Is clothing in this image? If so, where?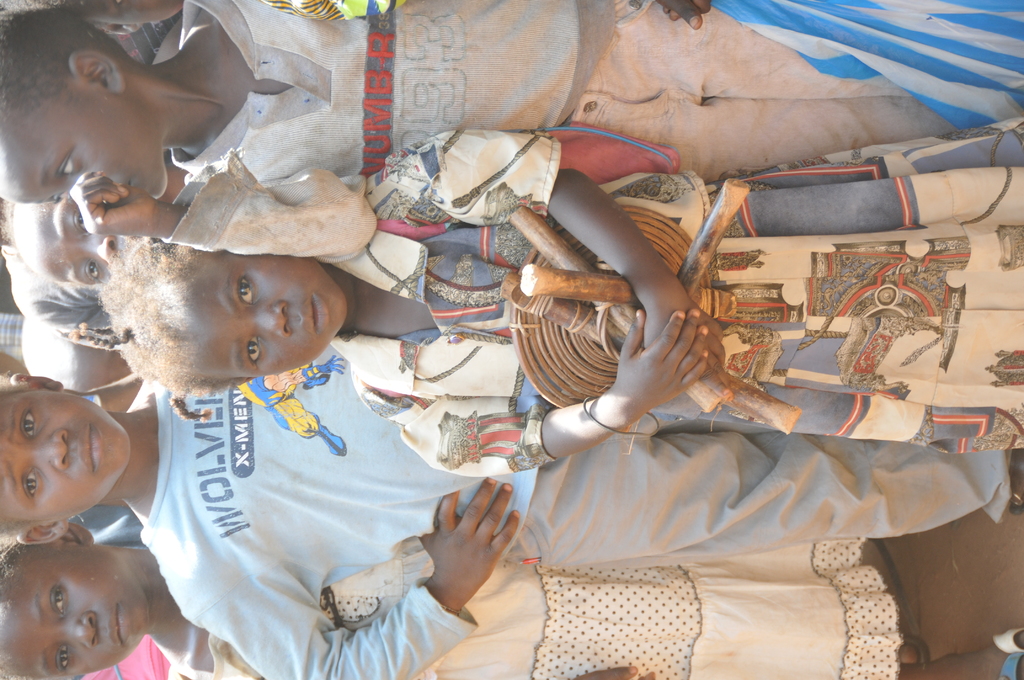
Yes, at Rect(161, 0, 1023, 234).
